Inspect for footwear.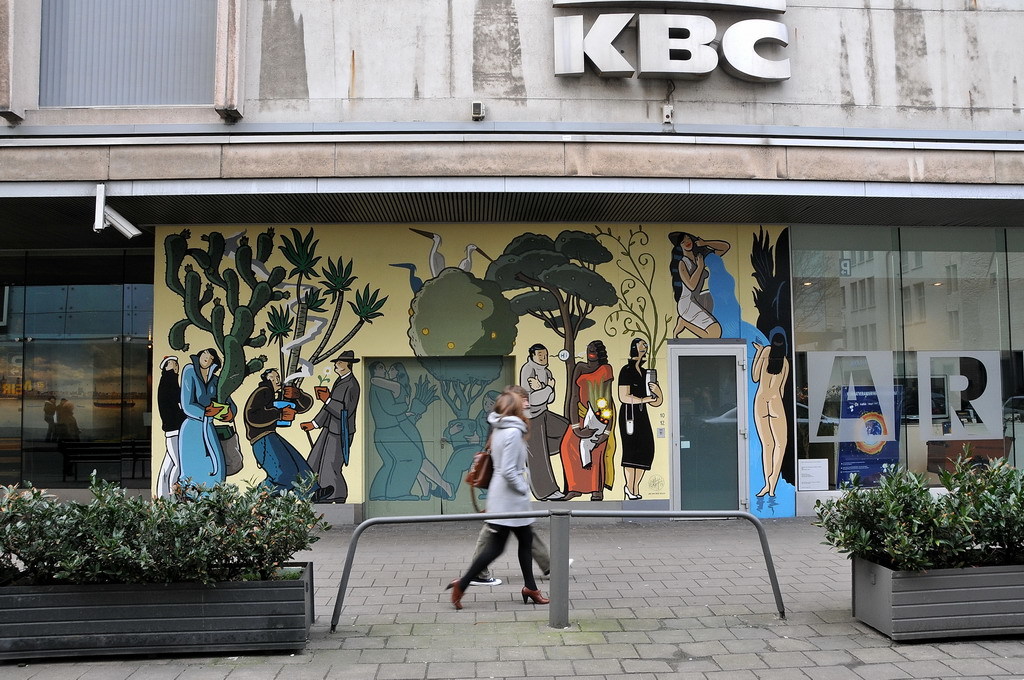
Inspection: (left=312, top=486, right=333, bottom=502).
